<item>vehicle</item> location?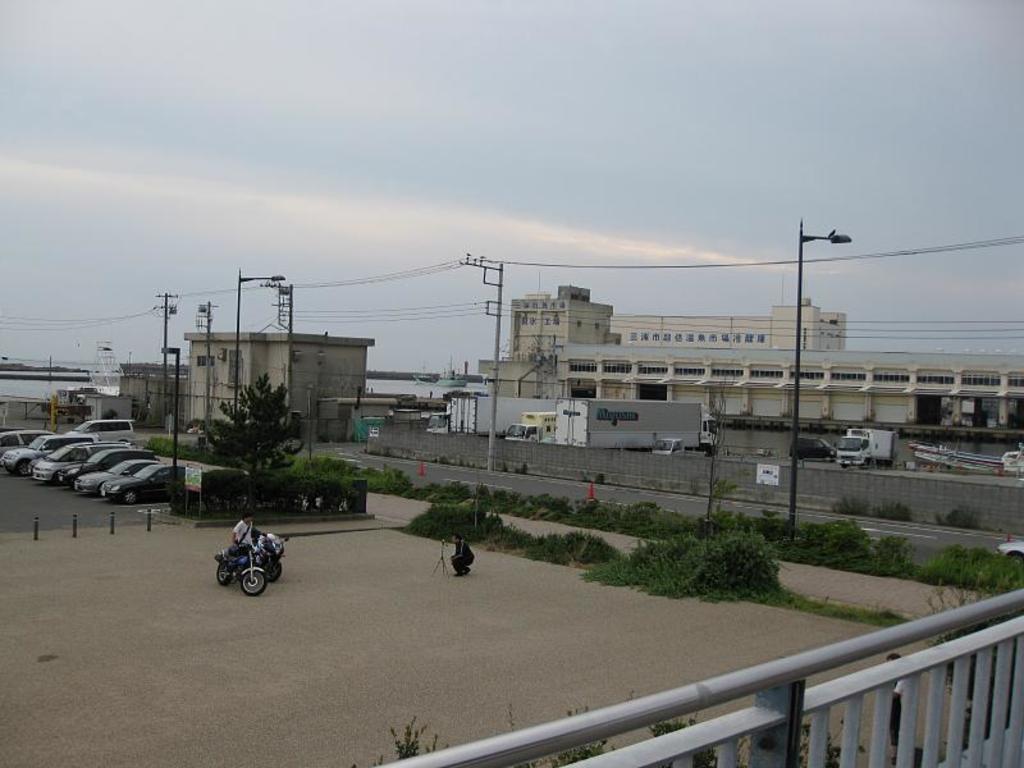
pyautogui.locateOnScreen(214, 543, 269, 596)
